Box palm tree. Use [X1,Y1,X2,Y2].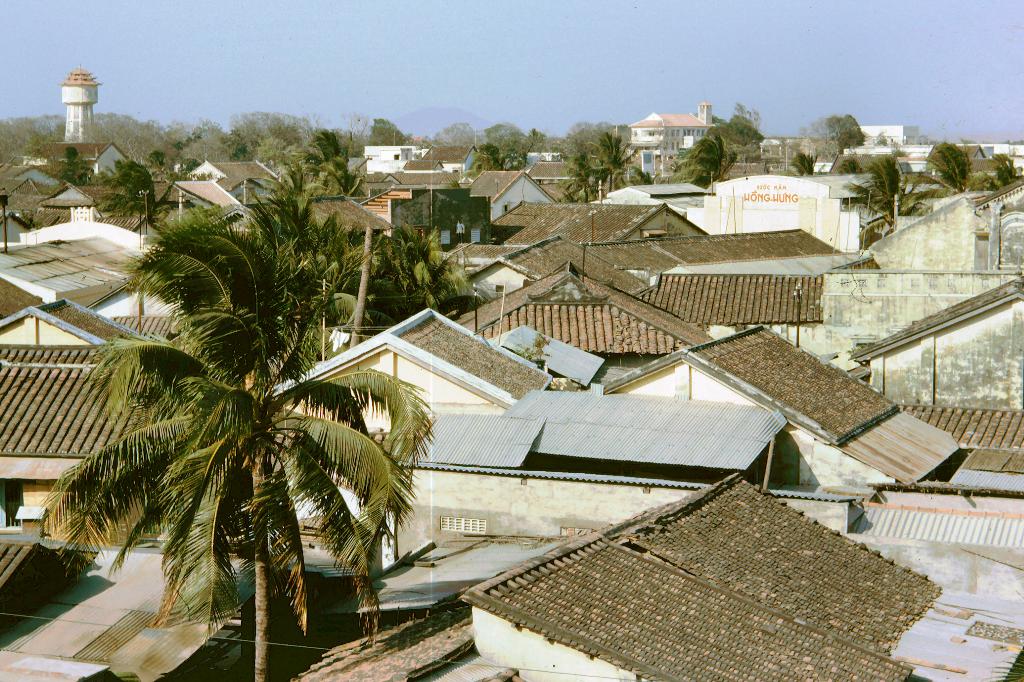
[566,151,615,207].
